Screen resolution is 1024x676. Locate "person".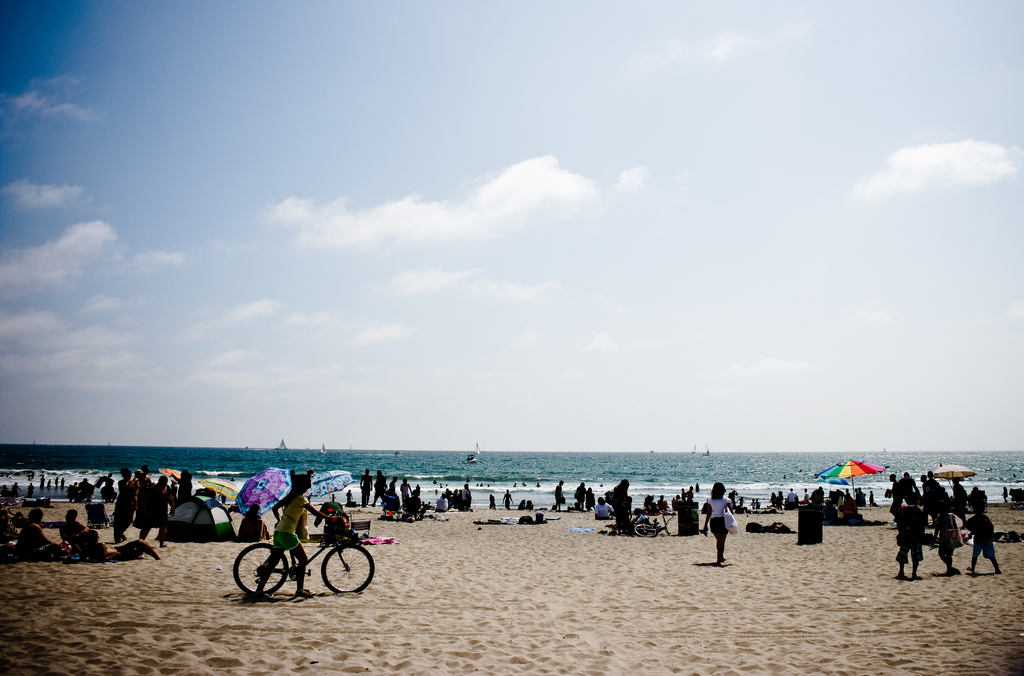
<bbox>706, 482, 737, 561</bbox>.
